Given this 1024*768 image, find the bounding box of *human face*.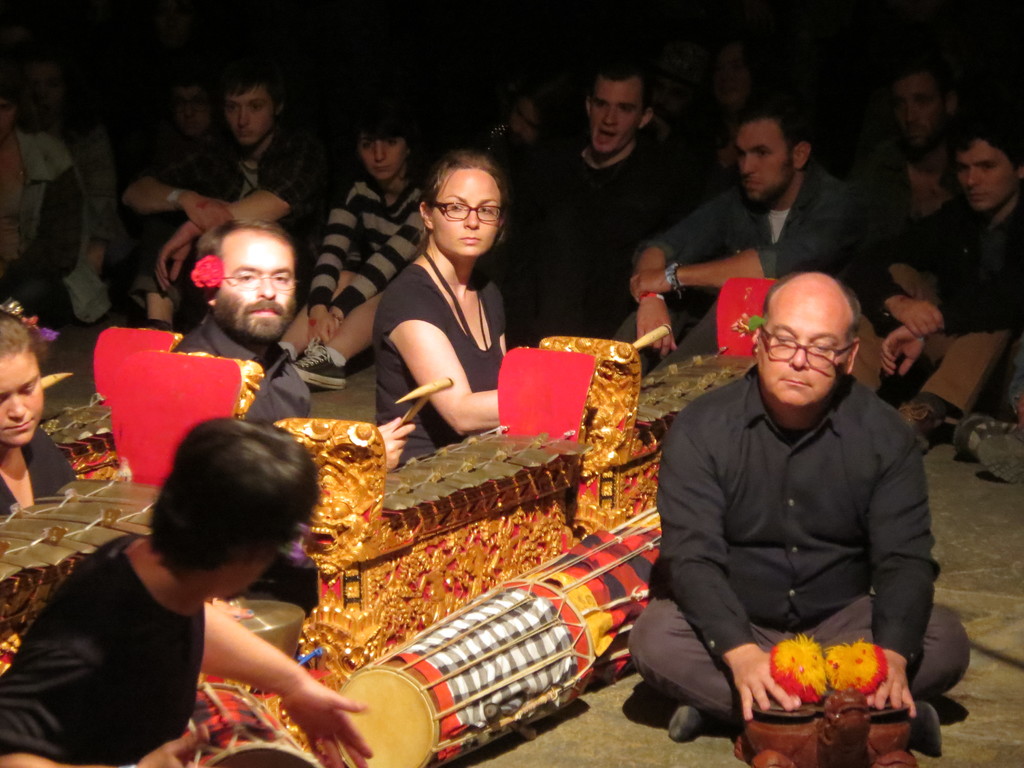
225 90 273 143.
